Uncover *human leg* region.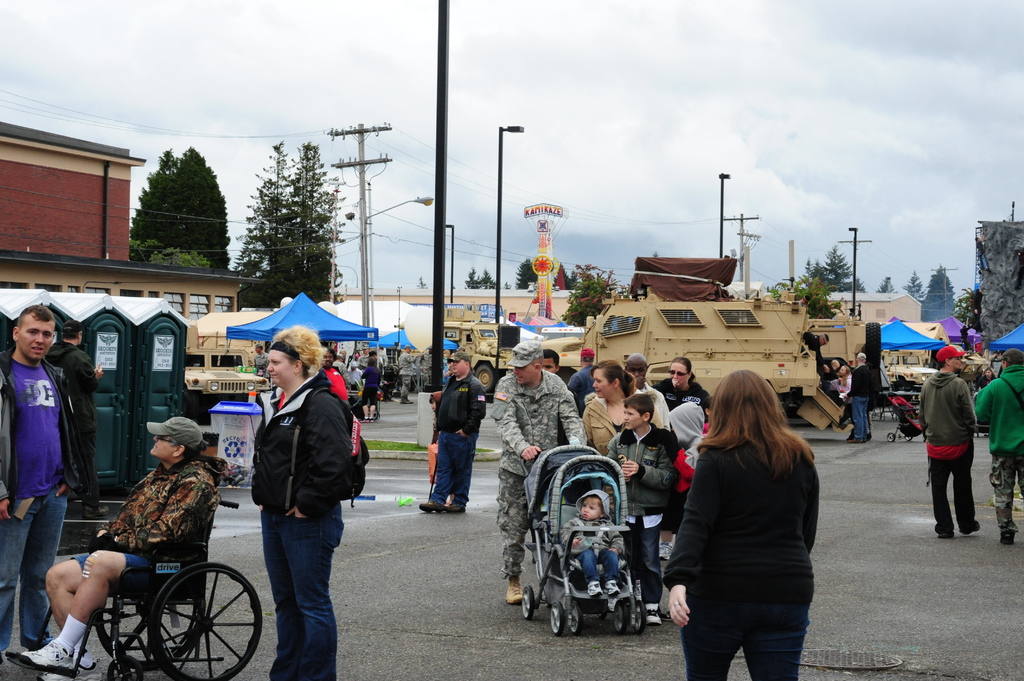
Uncovered: rect(996, 468, 1015, 539).
